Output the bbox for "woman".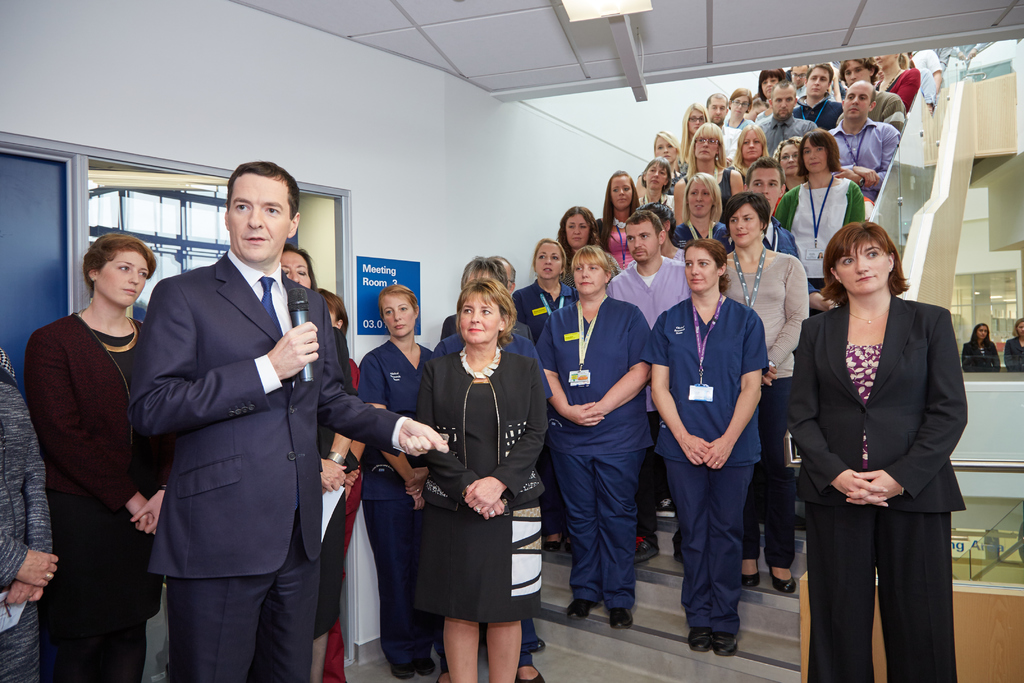
pyautogui.locateOnScreen(358, 284, 437, 679).
